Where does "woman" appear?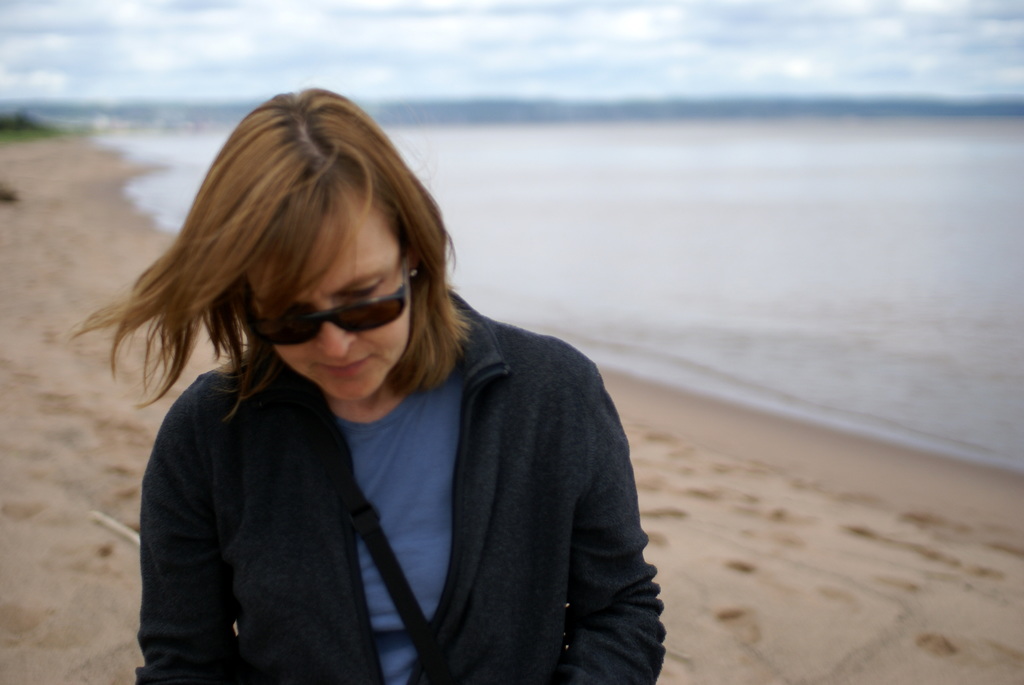
Appears at x1=92 y1=84 x2=682 y2=684.
